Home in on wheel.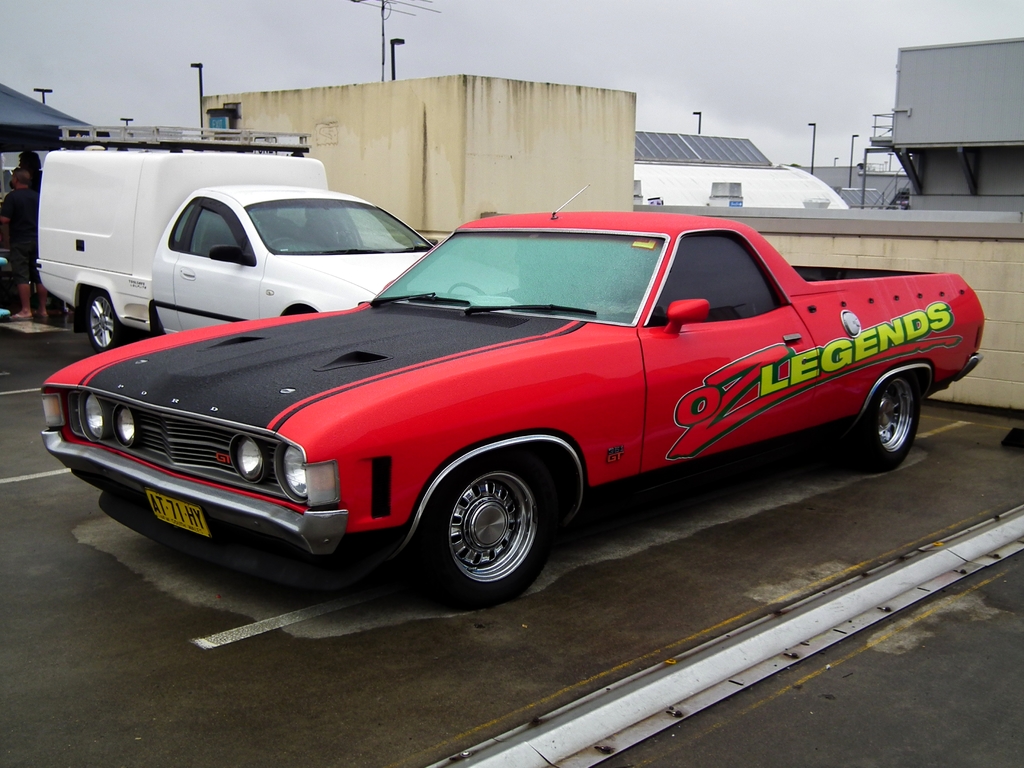
Homed in at 843 379 920 468.
